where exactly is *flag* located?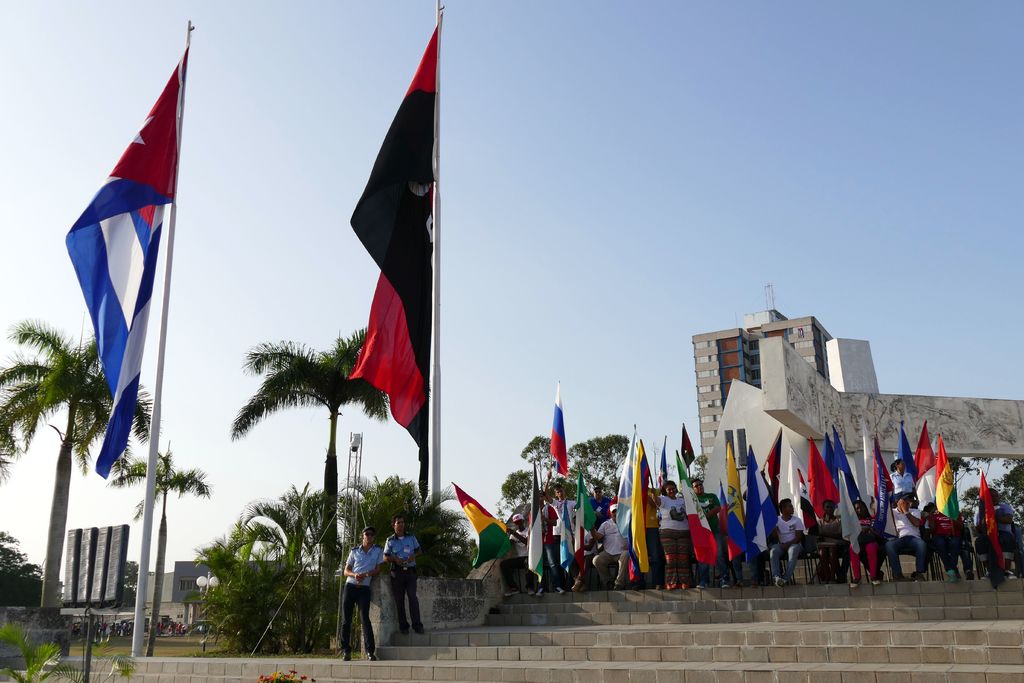
Its bounding box is x1=823 y1=431 x2=838 y2=481.
